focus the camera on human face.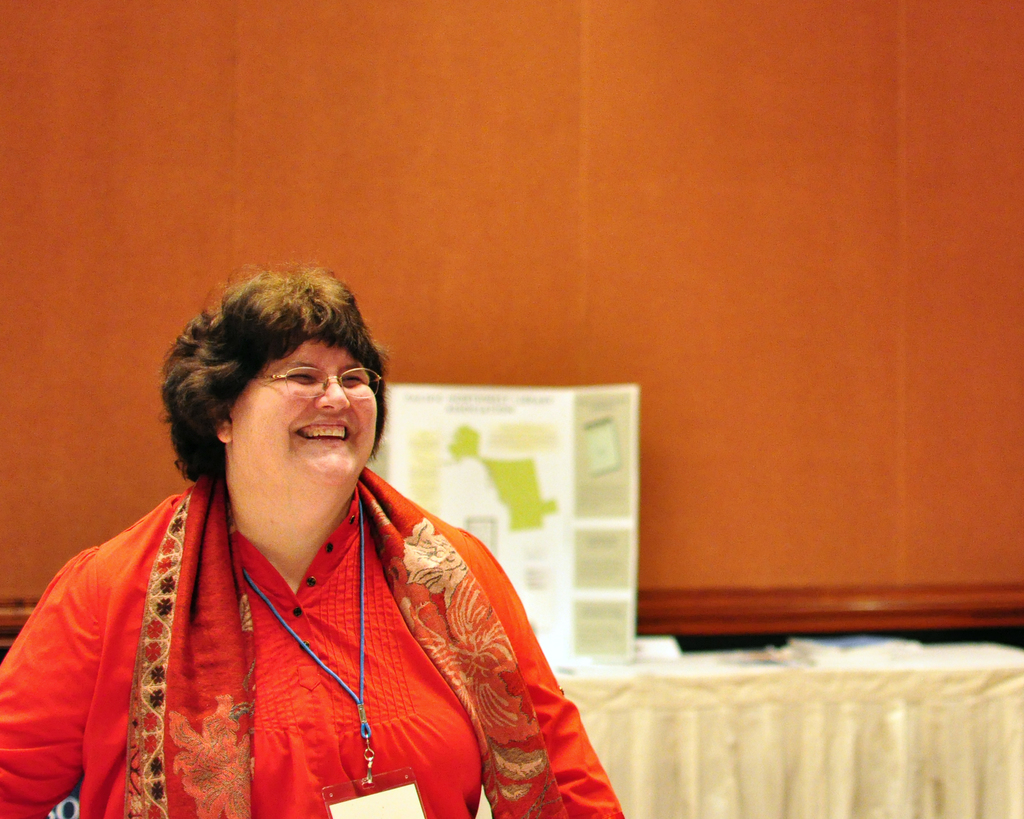
Focus region: {"x1": 230, "y1": 335, "x2": 378, "y2": 487}.
